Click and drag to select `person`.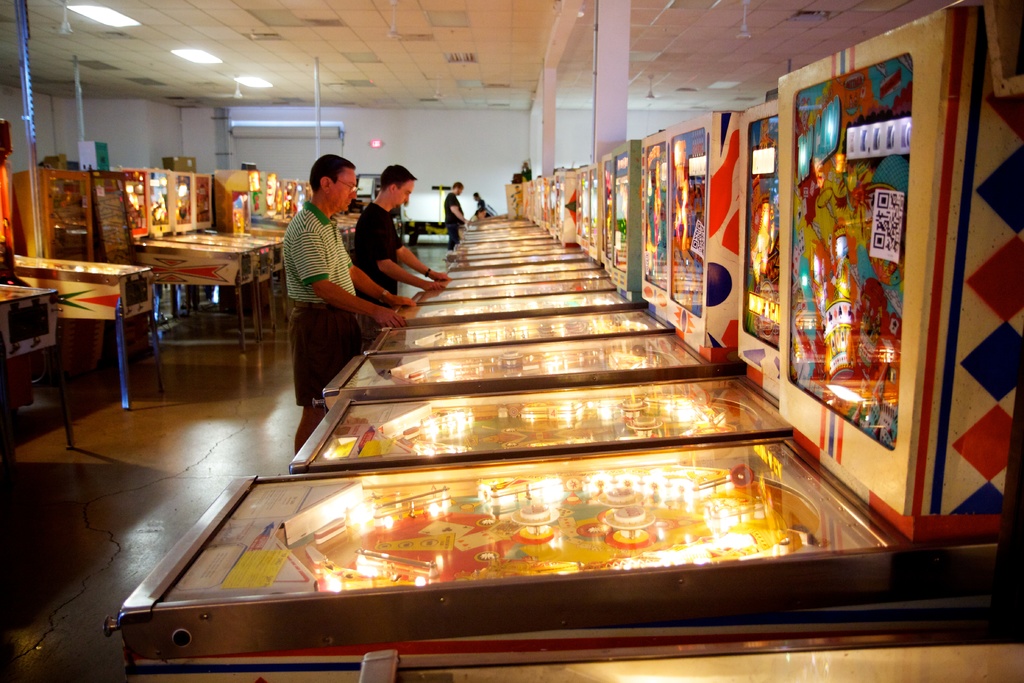
Selection: 271, 146, 369, 410.
